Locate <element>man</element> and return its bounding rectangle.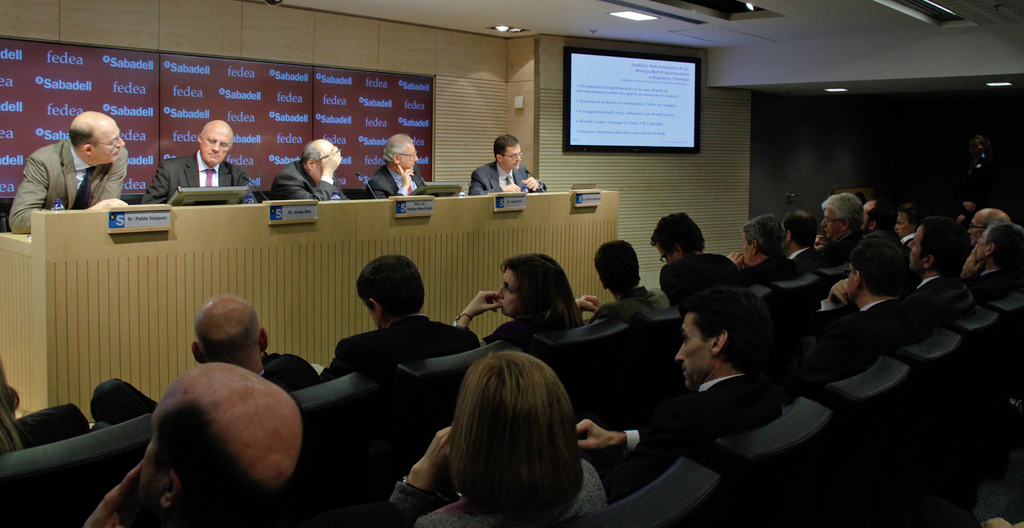
[left=145, top=117, right=263, bottom=202].
